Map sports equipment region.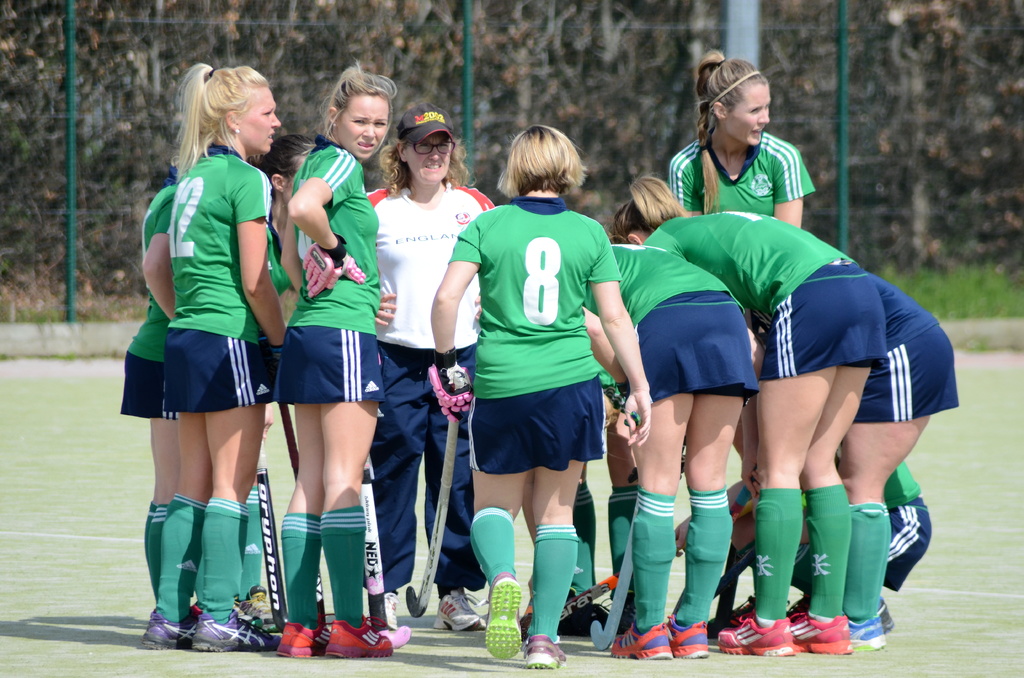
Mapped to 486, 572, 519, 659.
